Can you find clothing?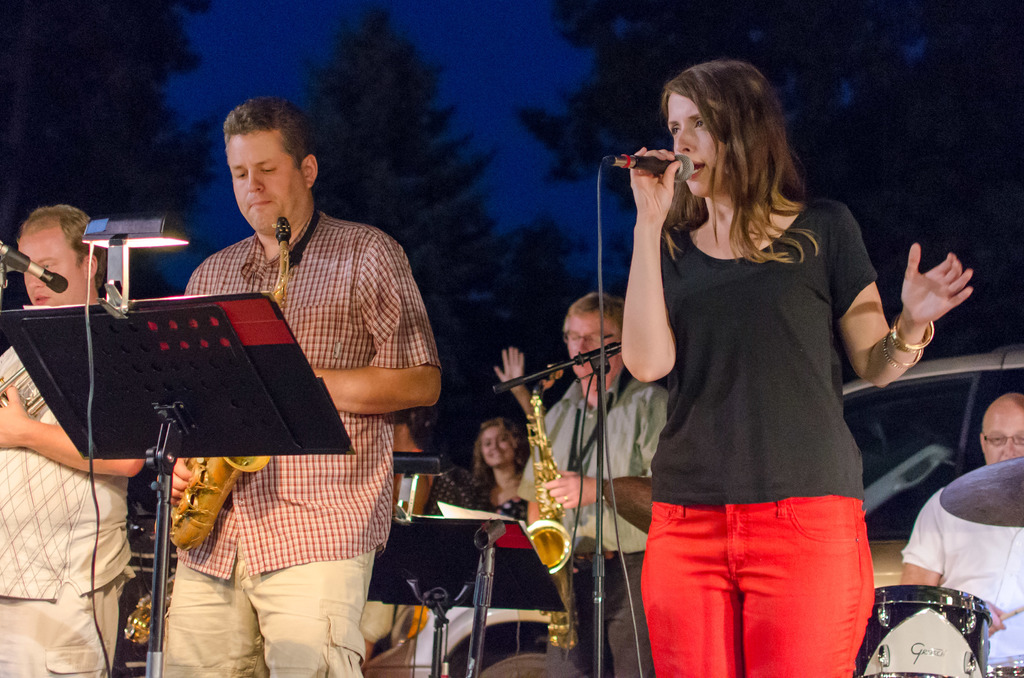
Yes, bounding box: crop(184, 210, 438, 675).
